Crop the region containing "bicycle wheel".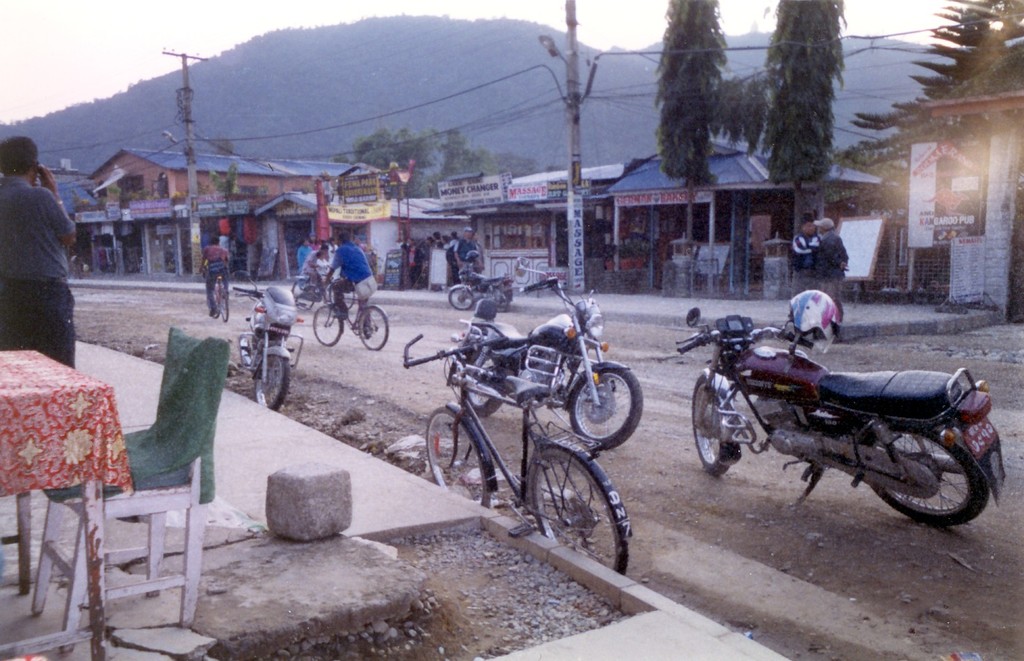
Crop region: box=[313, 309, 341, 352].
